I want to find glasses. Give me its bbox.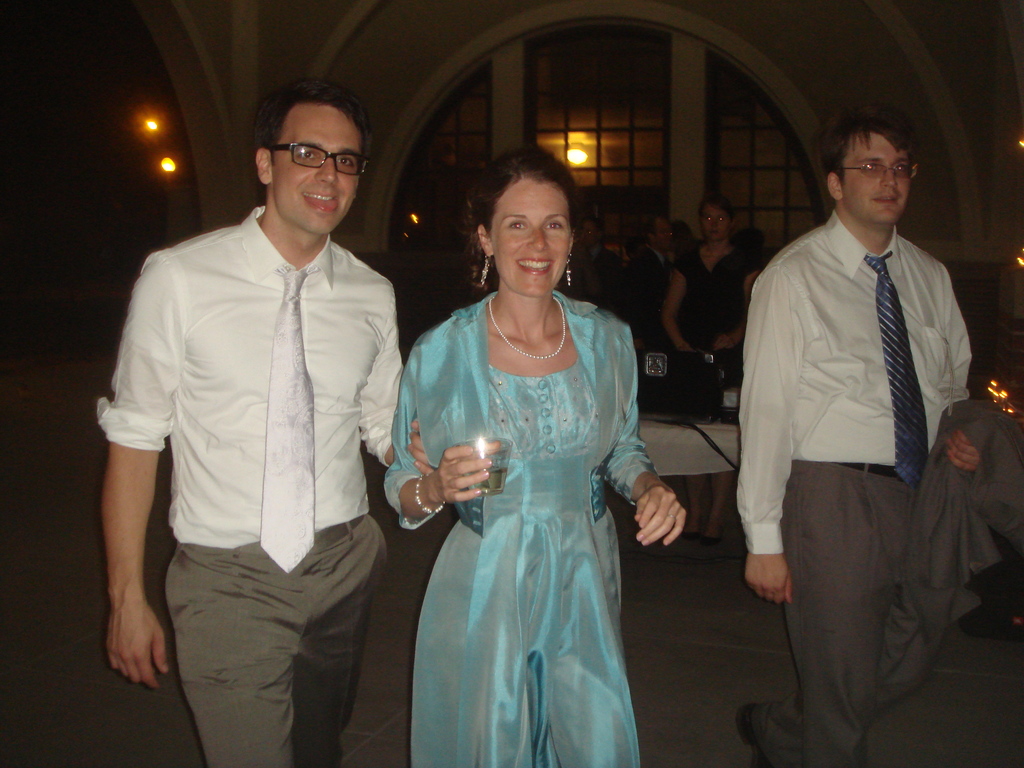
select_region(835, 159, 922, 182).
